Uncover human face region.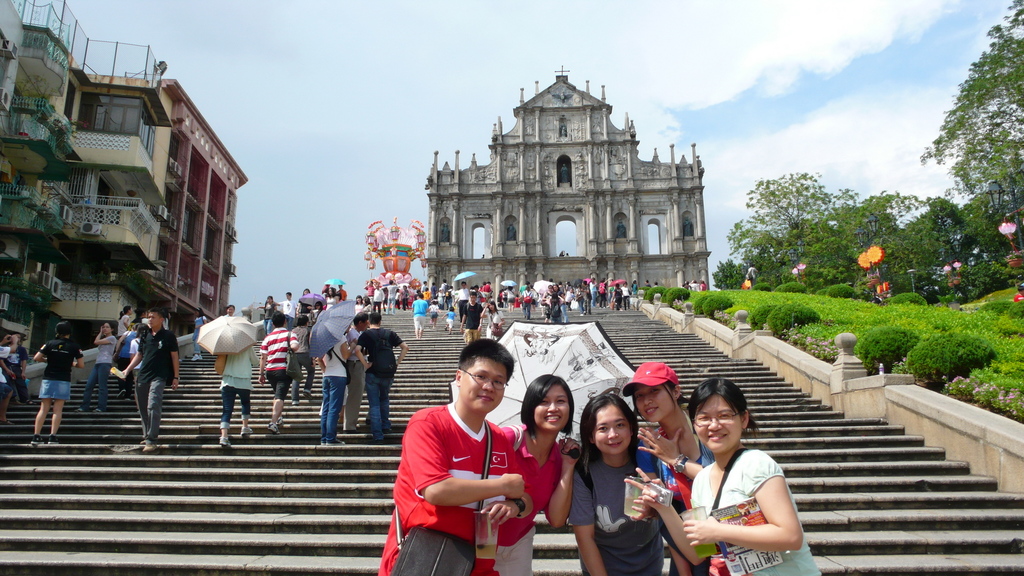
Uncovered: (x1=228, y1=305, x2=235, y2=315).
